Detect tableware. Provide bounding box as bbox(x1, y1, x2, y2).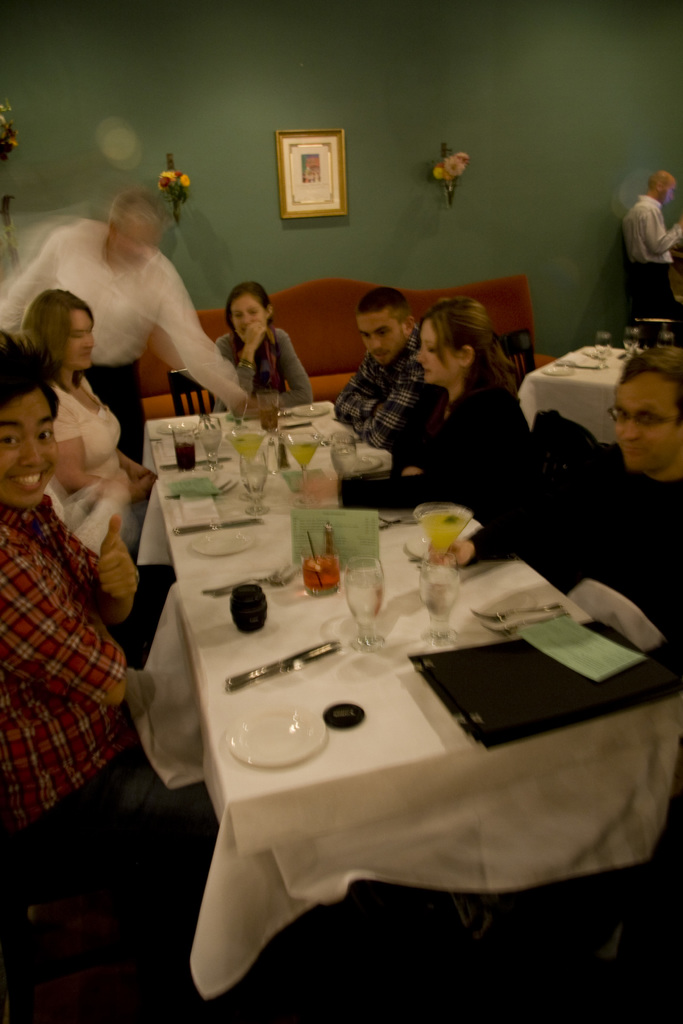
bbox(199, 418, 229, 469).
